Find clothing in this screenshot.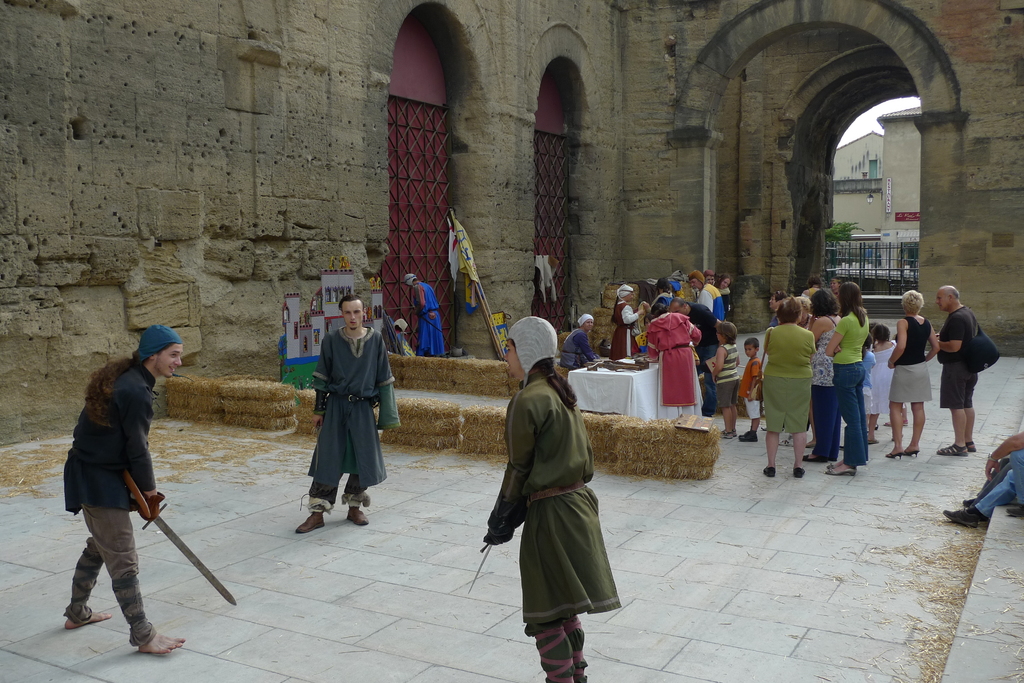
The bounding box for clothing is Rect(55, 504, 159, 648).
